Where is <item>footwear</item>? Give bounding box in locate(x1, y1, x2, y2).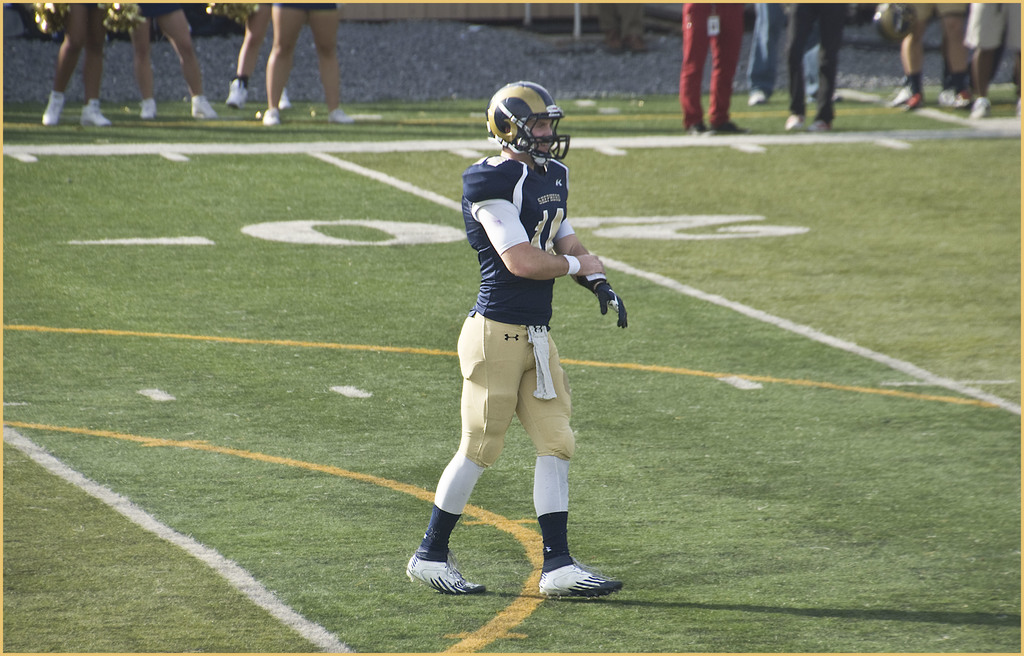
locate(692, 119, 706, 134).
